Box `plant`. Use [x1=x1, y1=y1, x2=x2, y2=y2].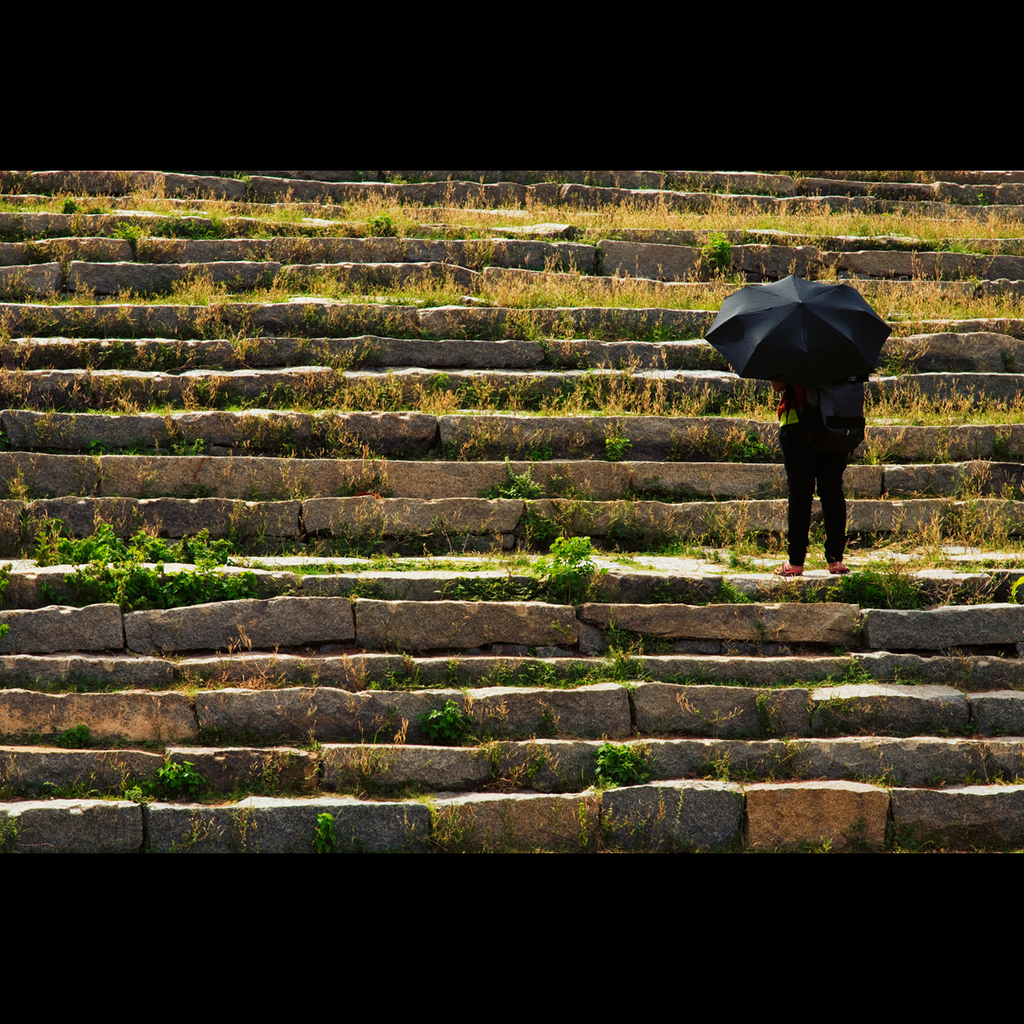
[x1=823, y1=557, x2=923, y2=610].
